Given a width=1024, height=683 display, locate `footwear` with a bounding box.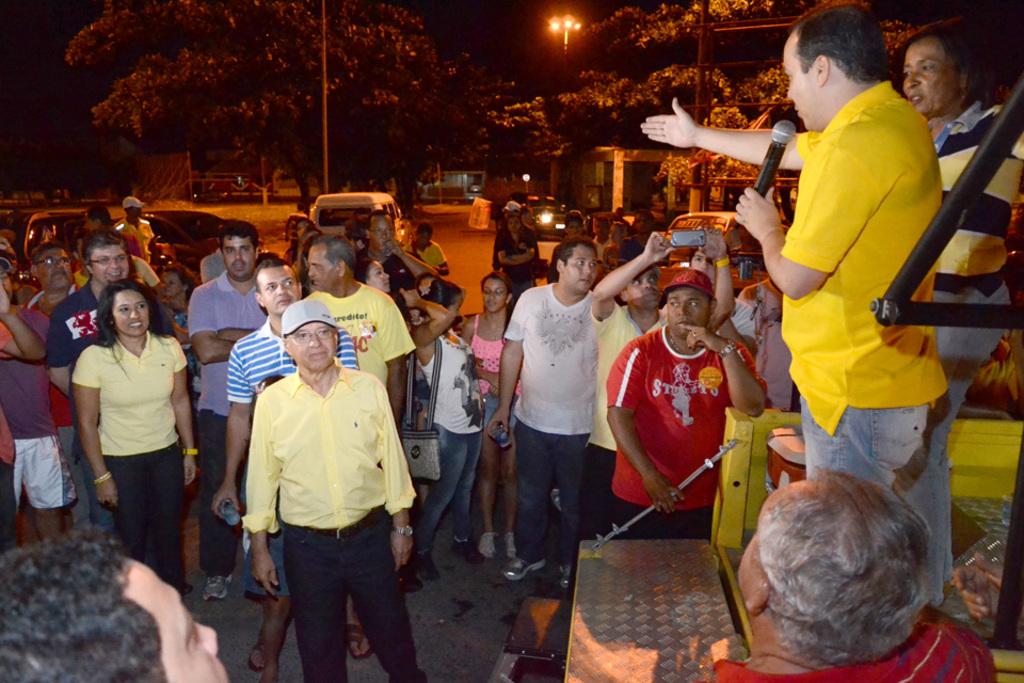
Located: [252,634,270,671].
